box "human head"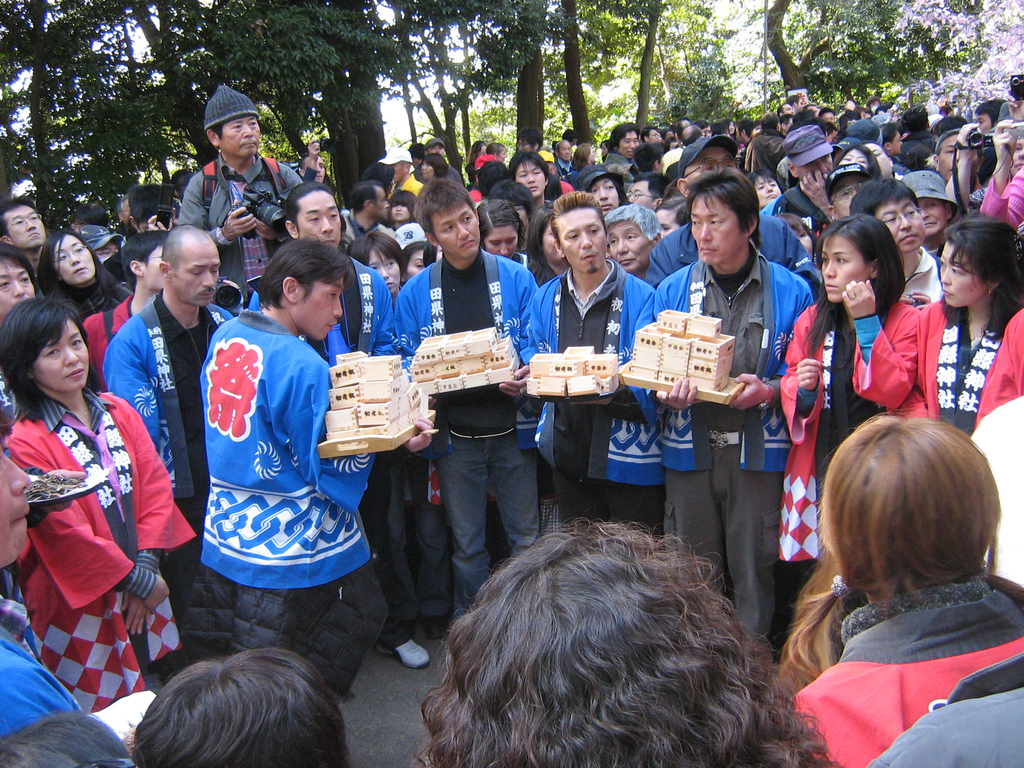
907,142,934,175
